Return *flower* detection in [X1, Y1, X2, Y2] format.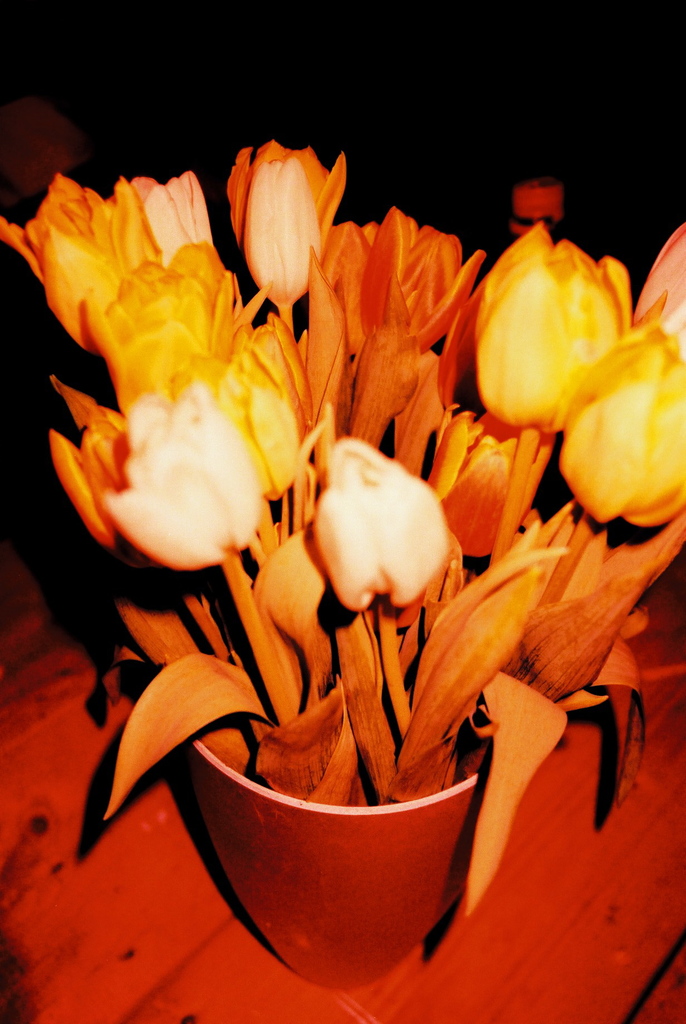
[559, 321, 685, 531].
